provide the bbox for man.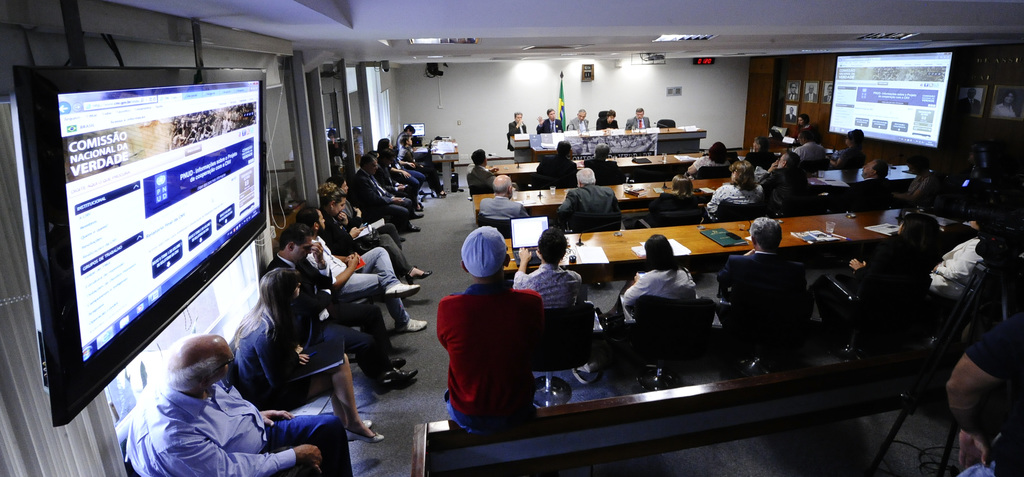
(x1=785, y1=85, x2=798, y2=102).
